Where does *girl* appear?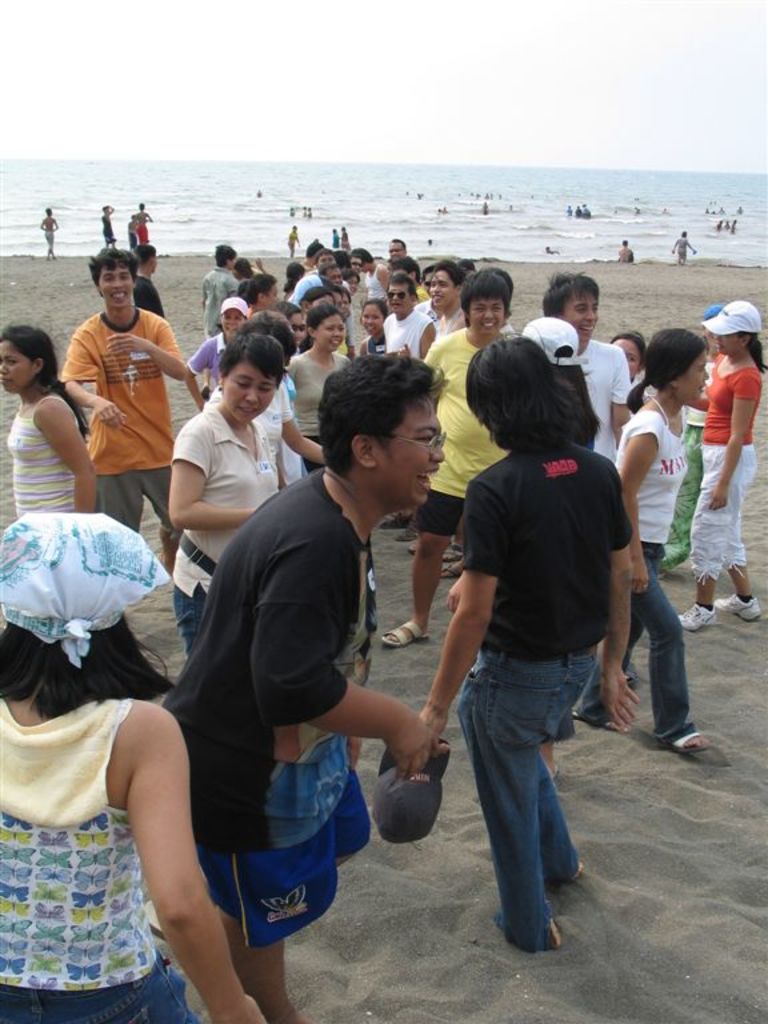
Appears at <region>7, 317, 105, 523</region>.
